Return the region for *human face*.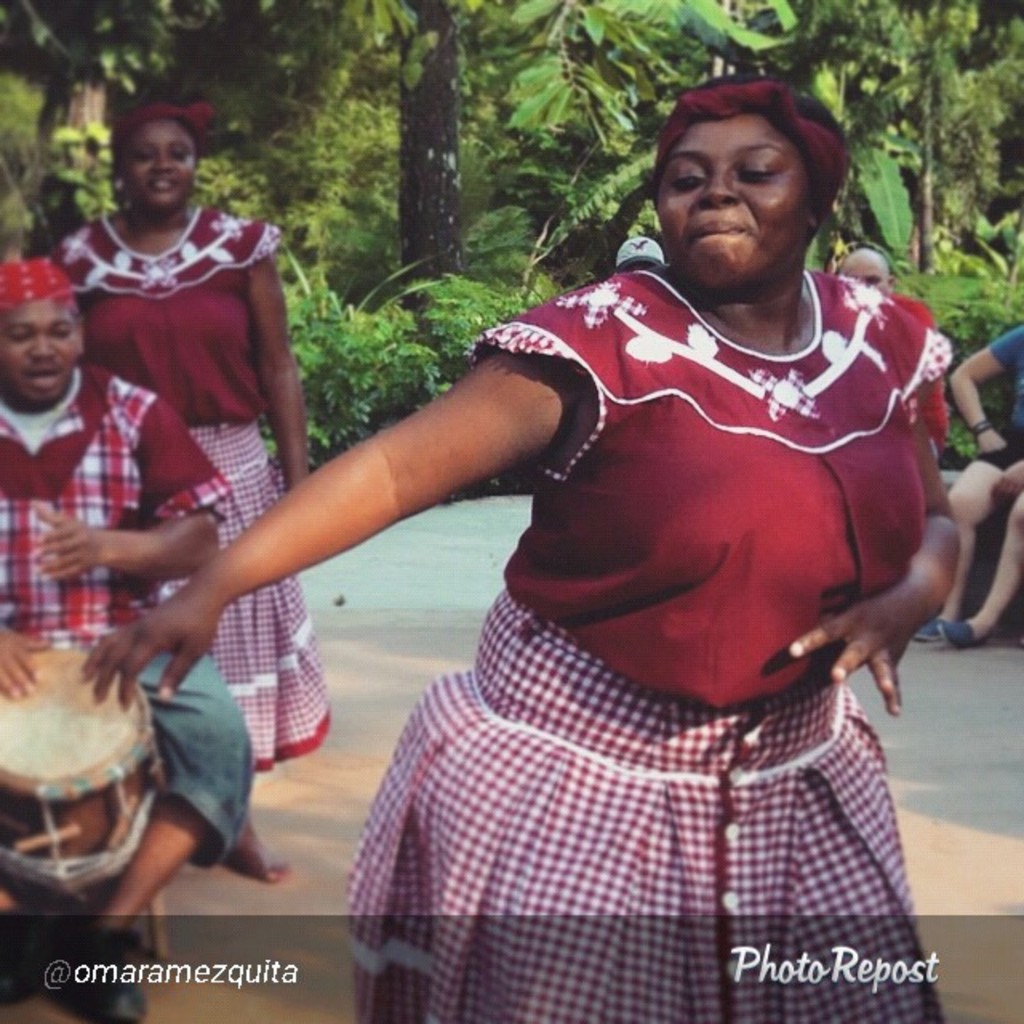
locate(842, 250, 891, 296).
